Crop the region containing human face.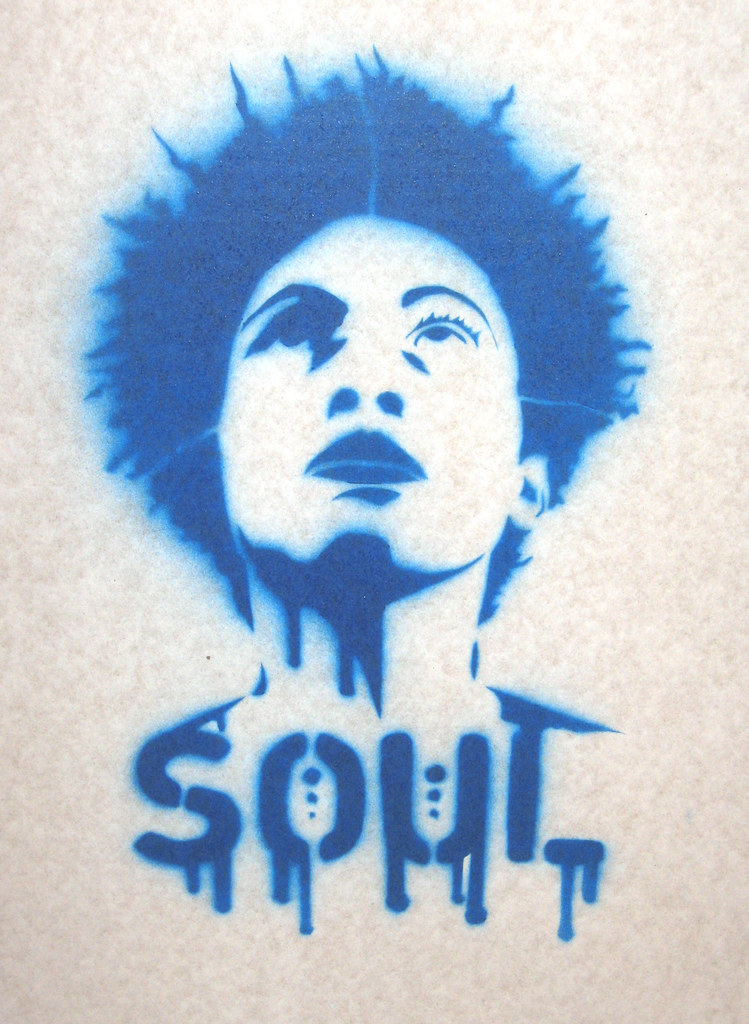
Crop region: (left=211, top=216, right=529, bottom=591).
